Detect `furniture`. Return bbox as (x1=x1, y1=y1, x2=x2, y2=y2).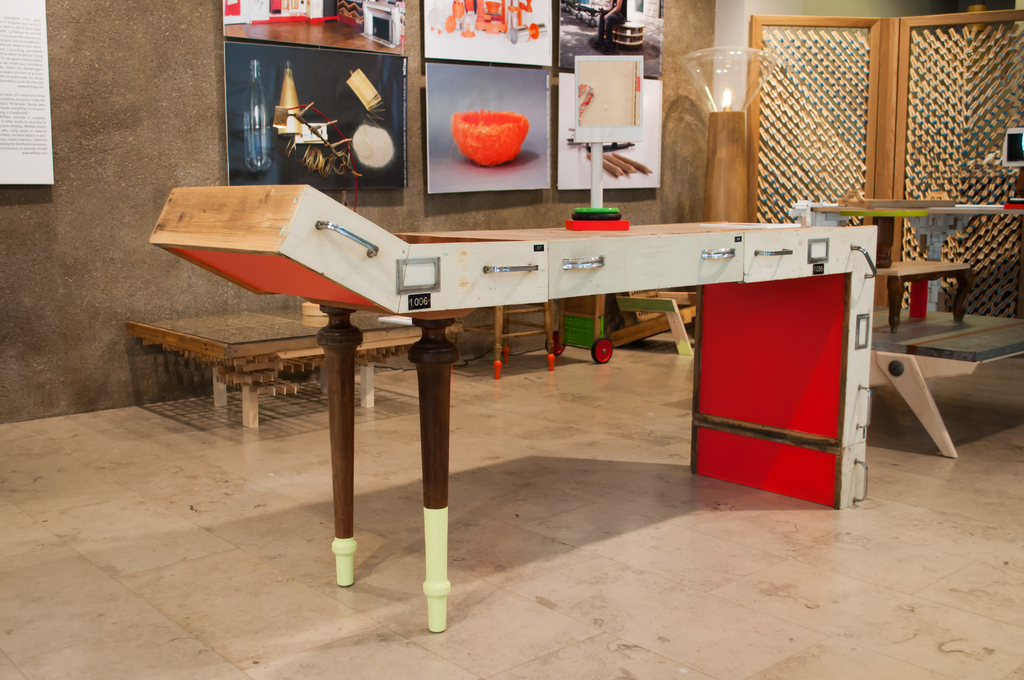
(x1=806, y1=200, x2=1023, y2=271).
